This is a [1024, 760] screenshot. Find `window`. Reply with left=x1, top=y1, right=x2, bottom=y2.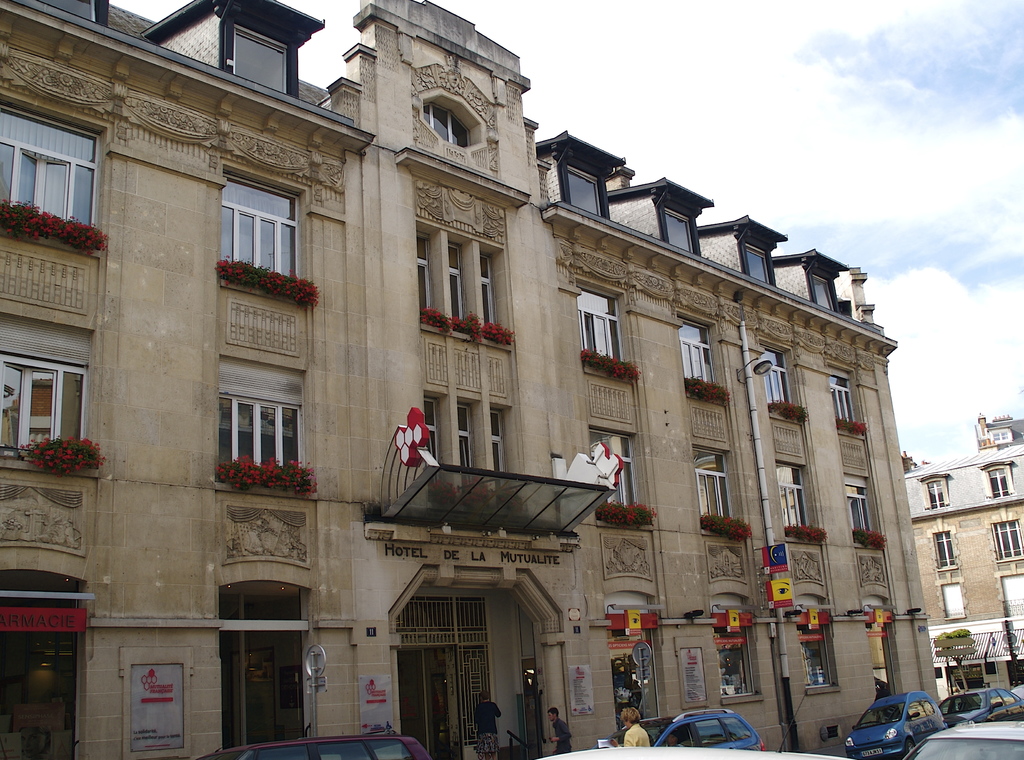
left=930, top=520, right=965, bottom=574.
